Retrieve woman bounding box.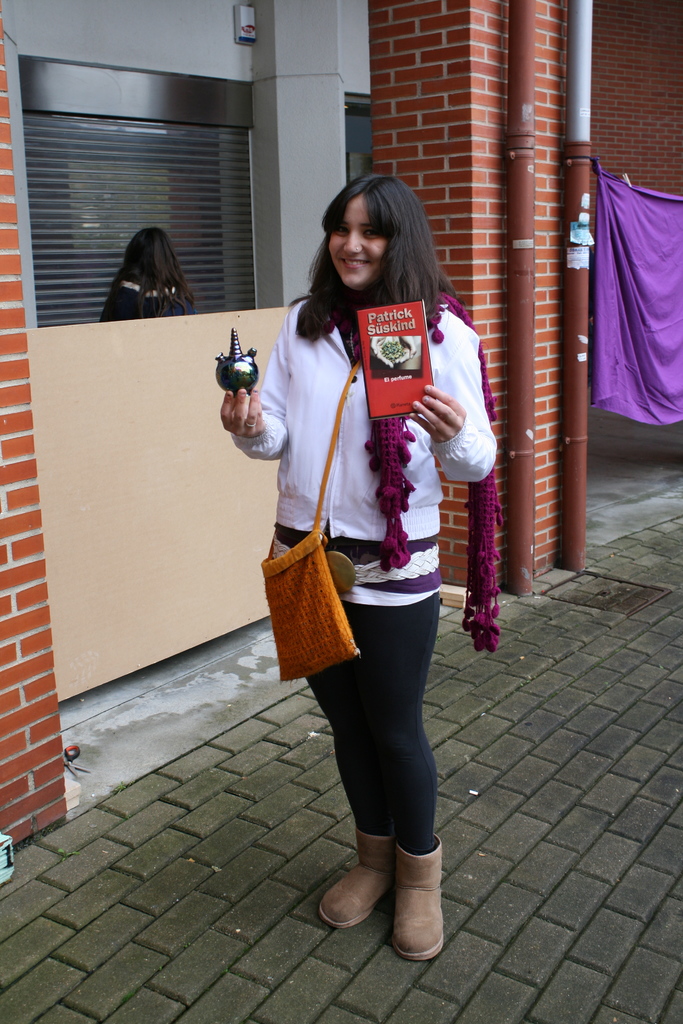
Bounding box: (247, 183, 486, 909).
